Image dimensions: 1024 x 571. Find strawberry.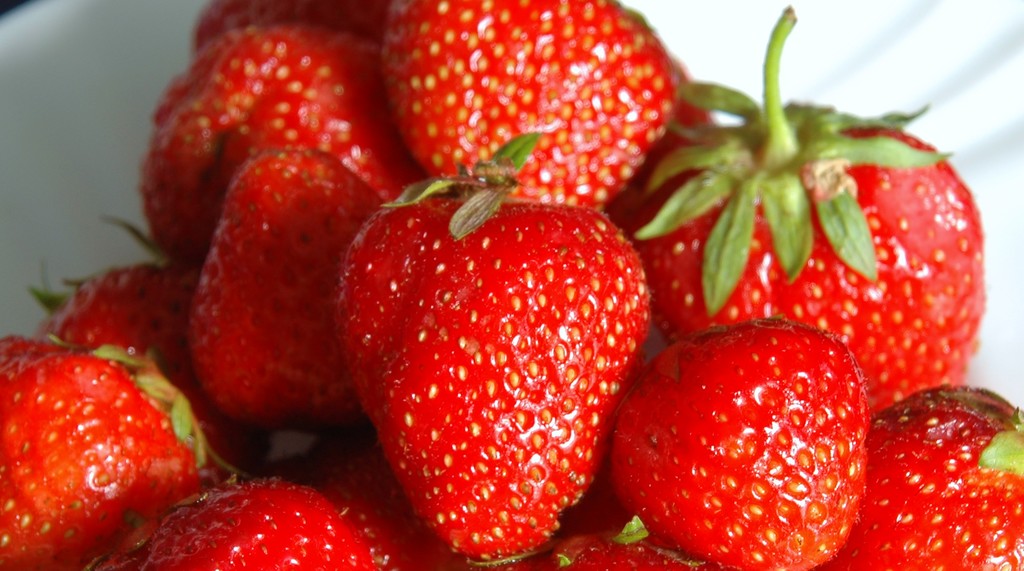
select_region(820, 381, 1023, 570).
